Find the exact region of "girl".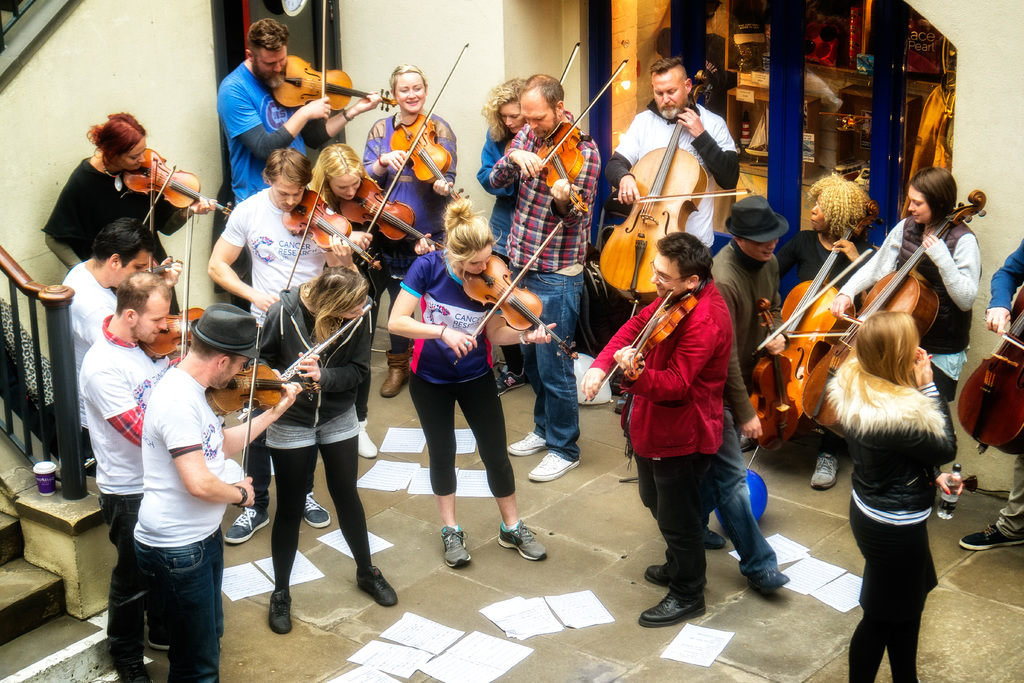
Exact region: box(383, 204, 552, 569).
